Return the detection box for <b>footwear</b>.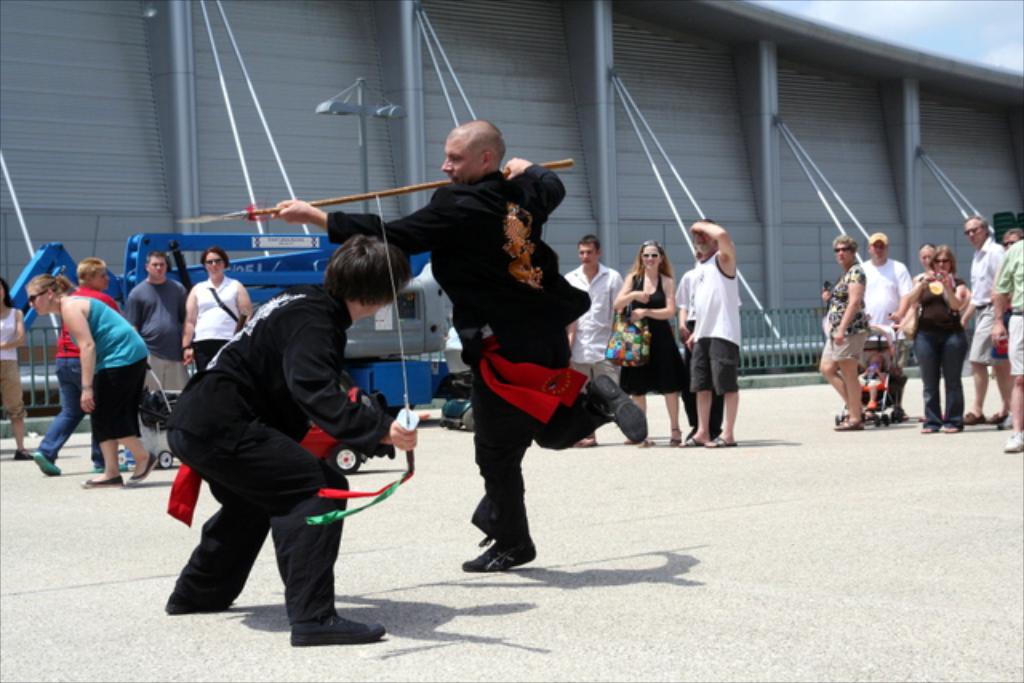
bbox(922, 424, 933, 429).
